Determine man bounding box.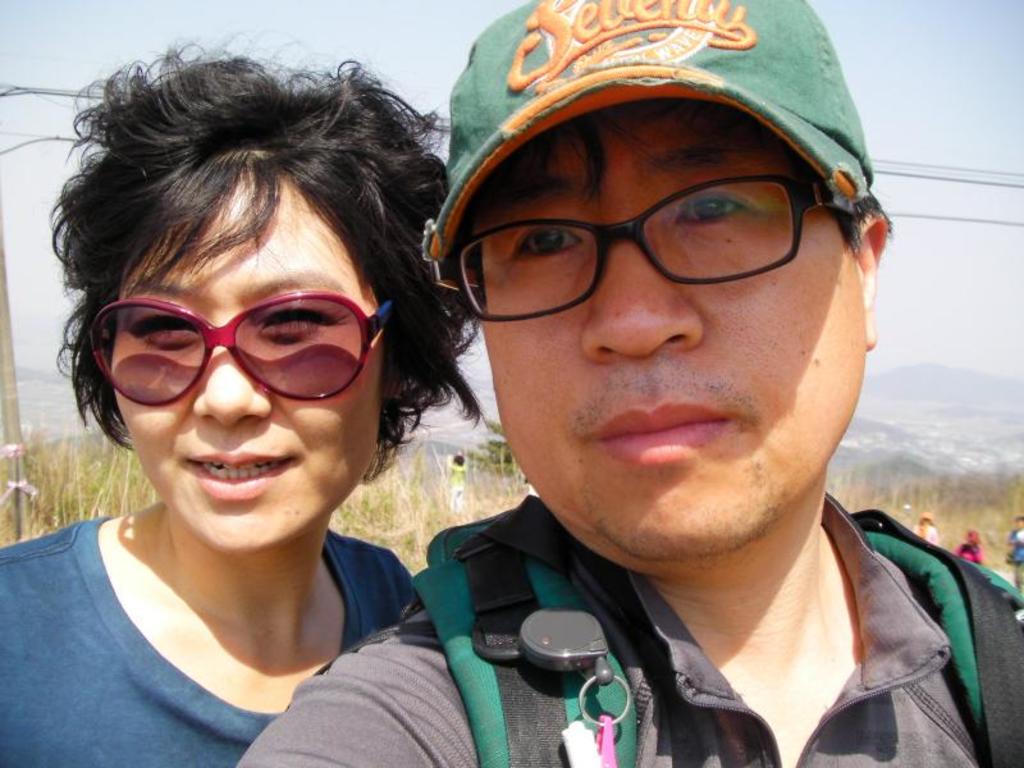
Determined: x1=236 y1=0 x2=1023 y2=767.
